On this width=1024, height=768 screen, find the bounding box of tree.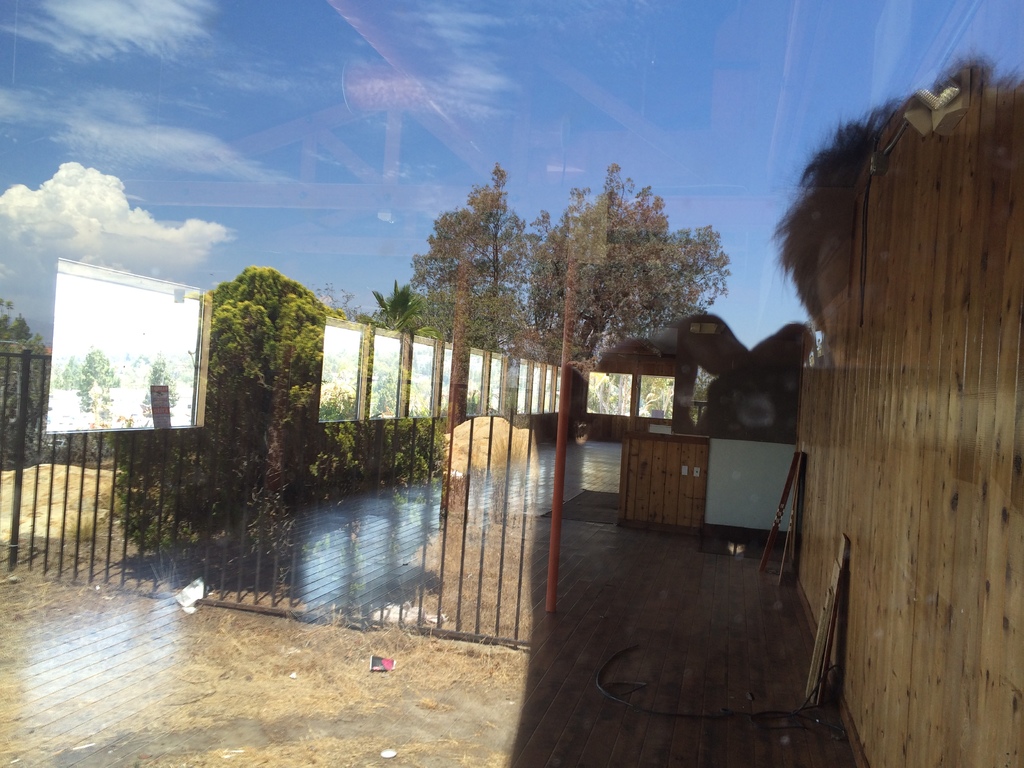
Bounding box: crop(0, 290, 89, 468).
